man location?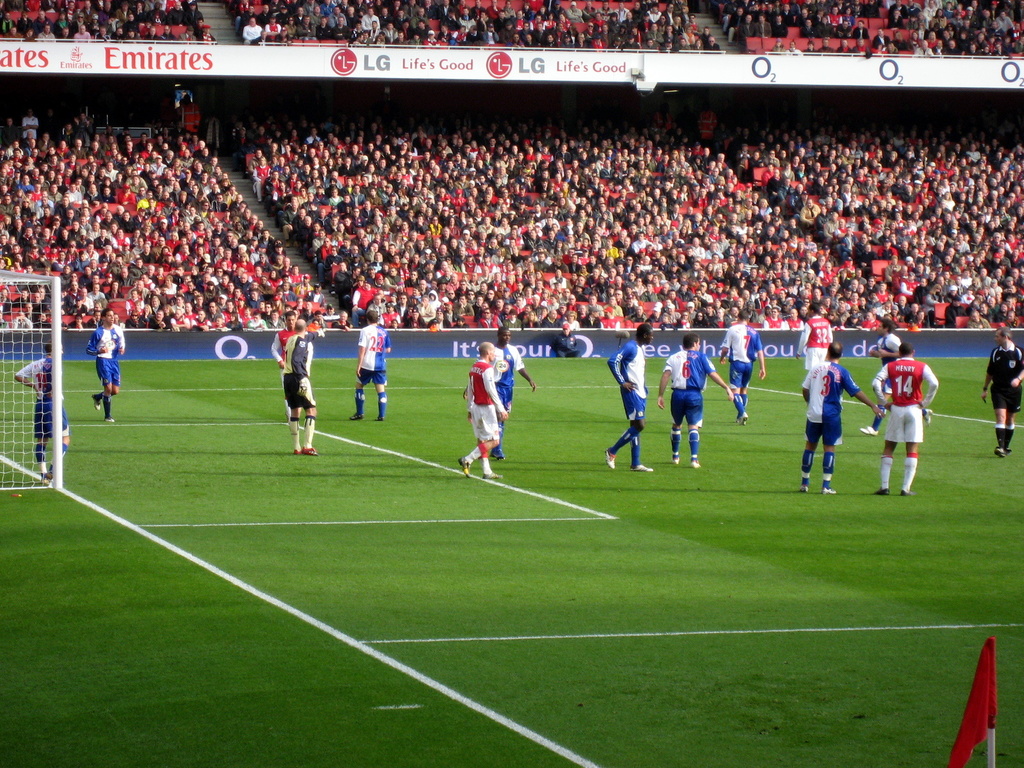
(x1=259, y1=127, x2=268, y2=145)
